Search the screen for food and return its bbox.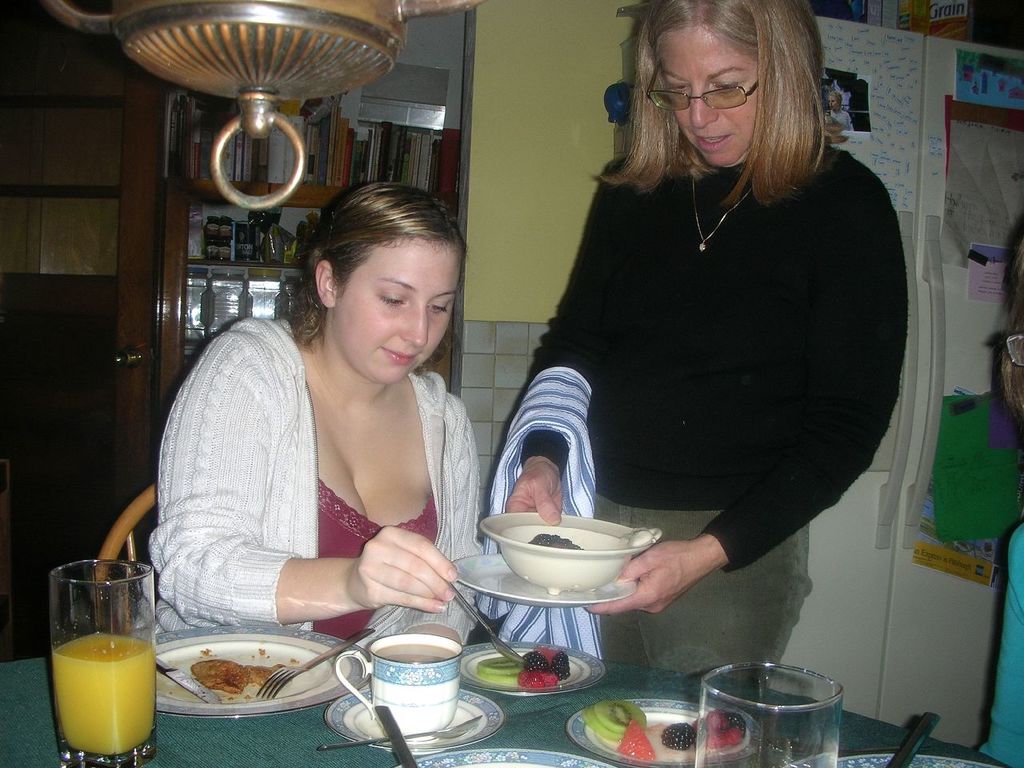
Found: (x1=190, y1=658, x2=251, y2=688).
